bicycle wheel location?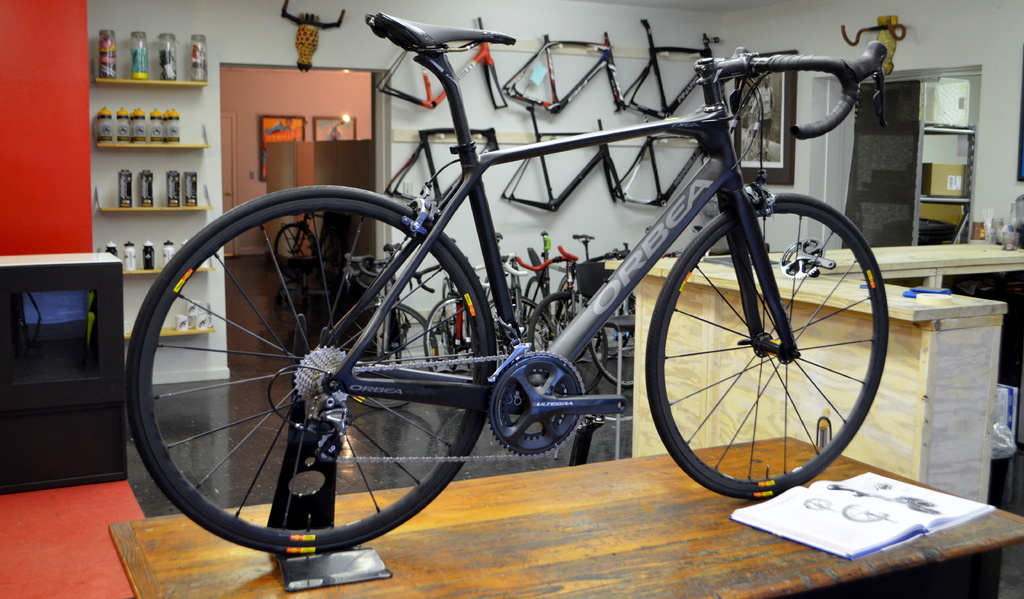
488,290,548,363
